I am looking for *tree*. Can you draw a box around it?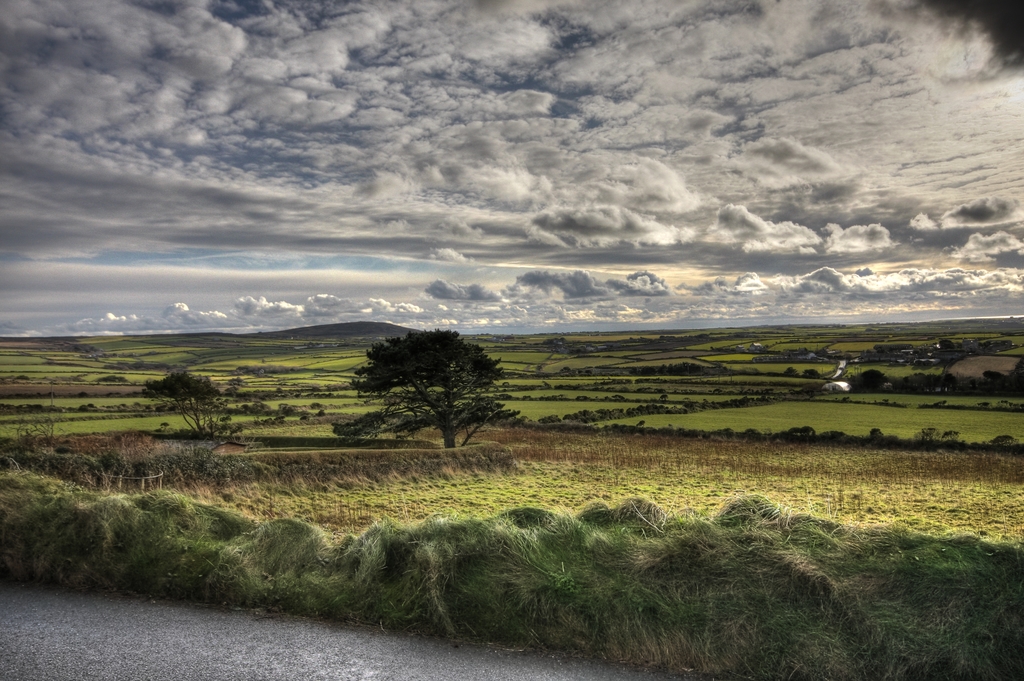
Sure, the bounding box is bbox=[142, 356, 220, 421].
